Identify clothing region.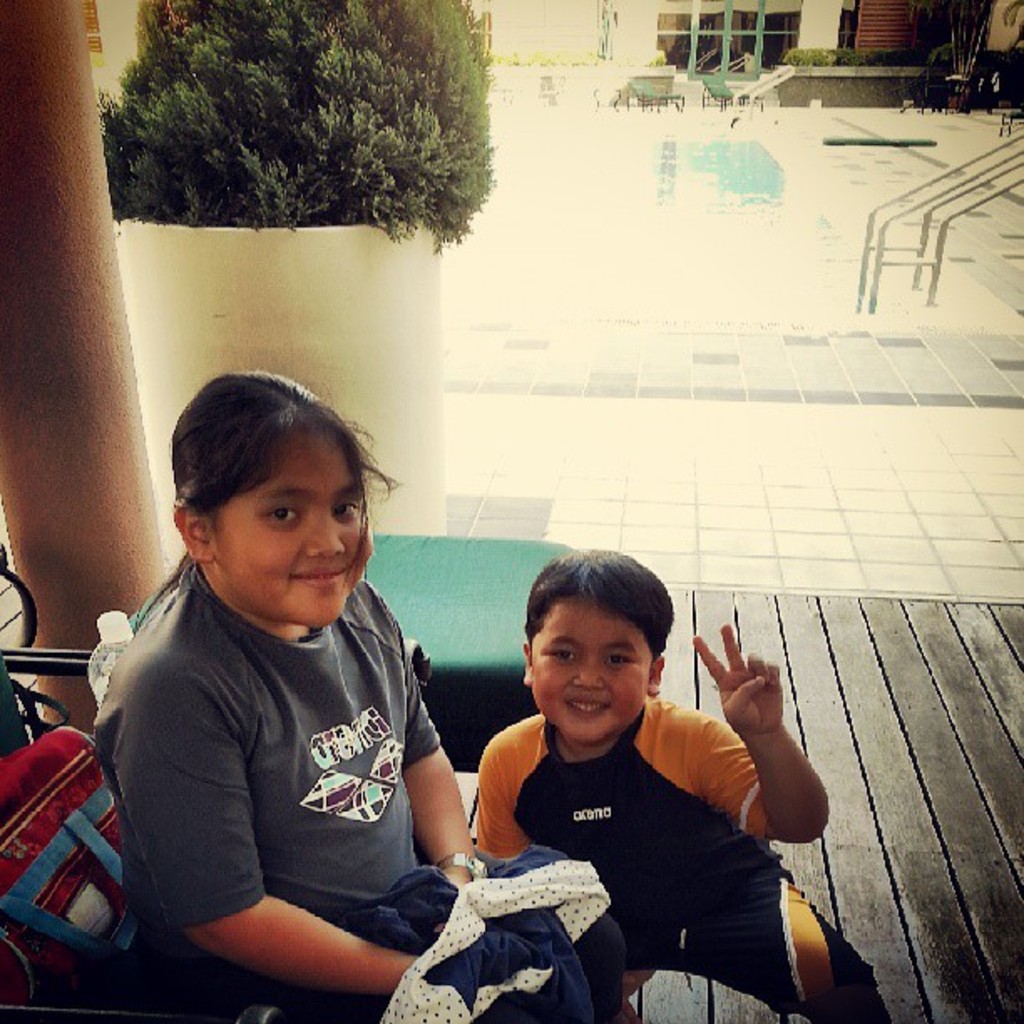
Region: [x1=378, y1=847, x2=609, y2=1022].
